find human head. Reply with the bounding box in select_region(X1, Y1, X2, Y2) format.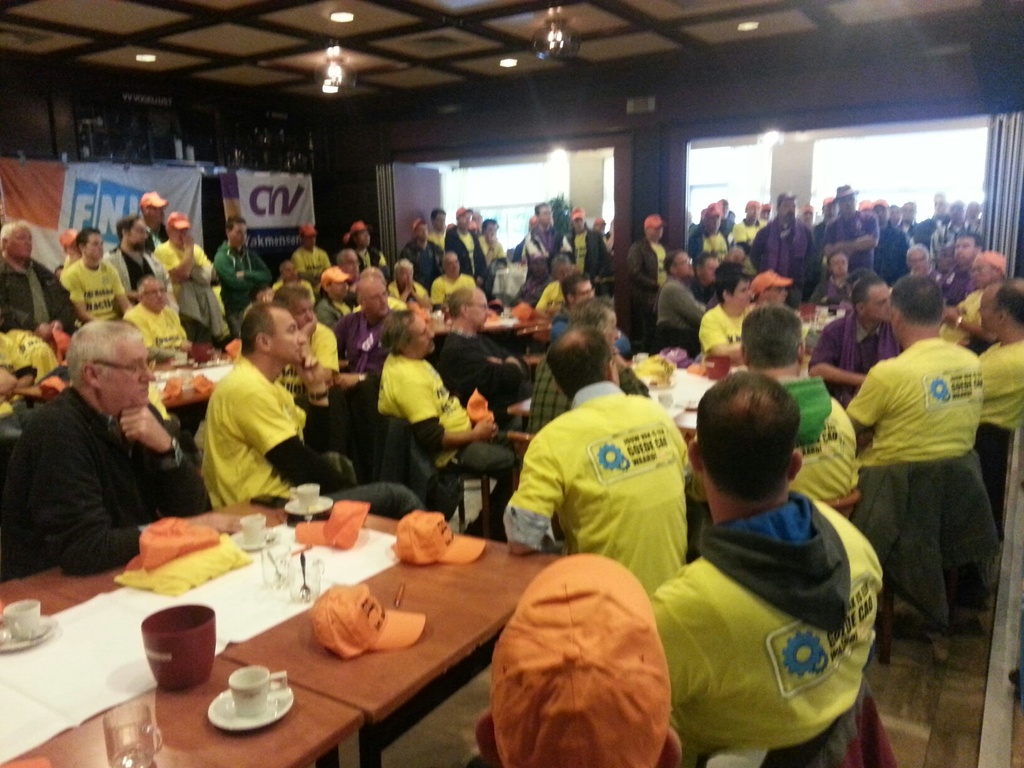
select_region(888, 278, 943, 344).
